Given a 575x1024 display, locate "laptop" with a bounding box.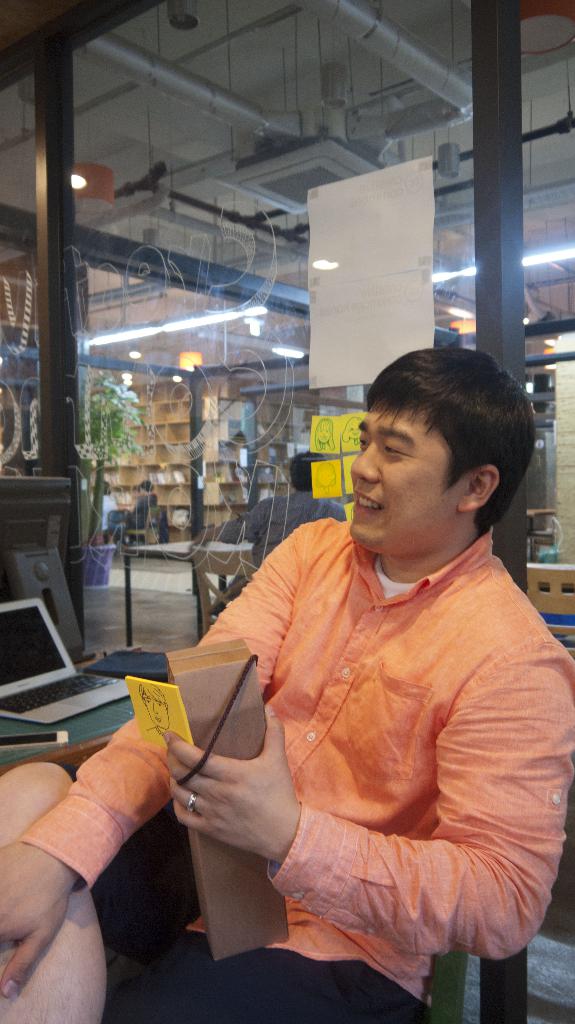
Located: 0:598:130:729.
